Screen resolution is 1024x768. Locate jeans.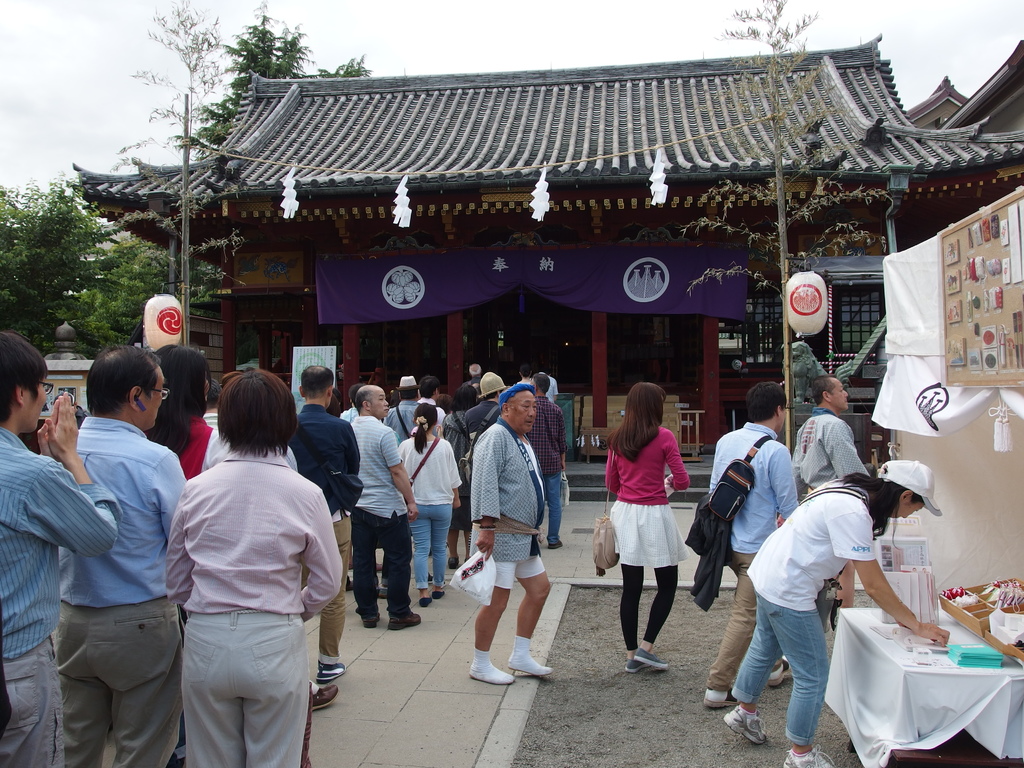
locate(50, 605, 182, 767).
